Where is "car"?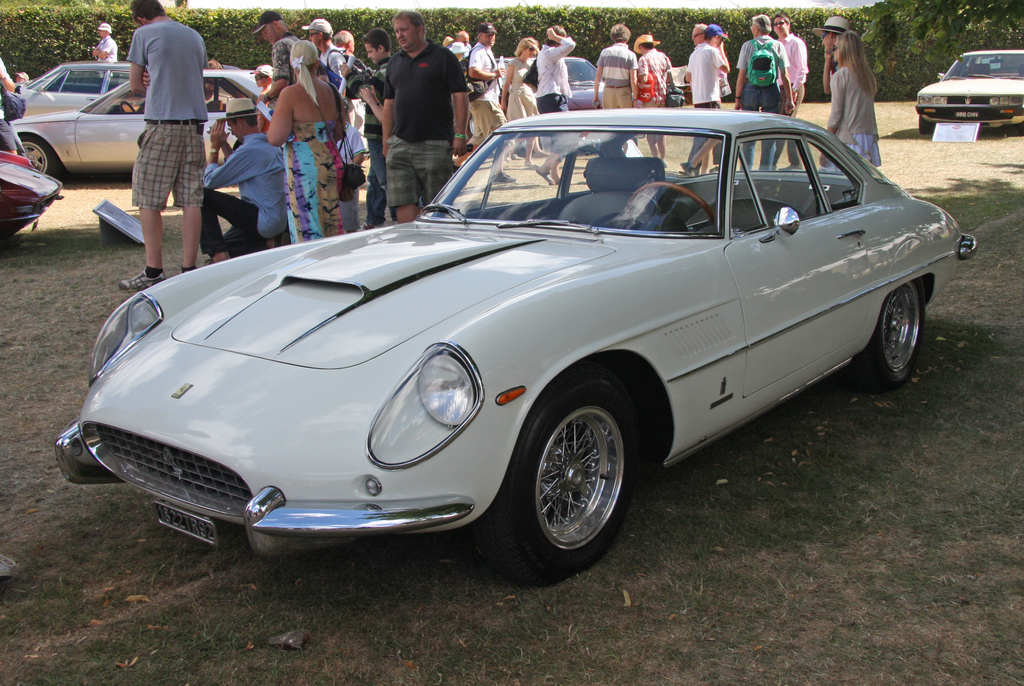
bbox(0, 147, 63, 238).
